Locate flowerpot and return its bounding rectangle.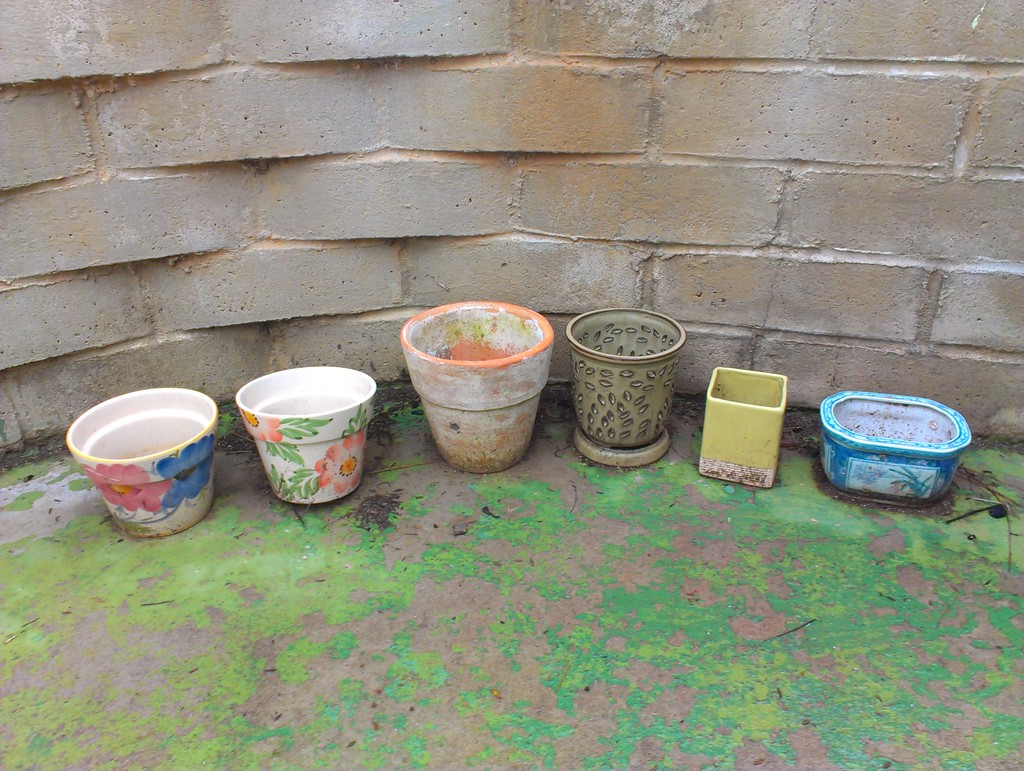
<box>401,300,554,472</box>.
